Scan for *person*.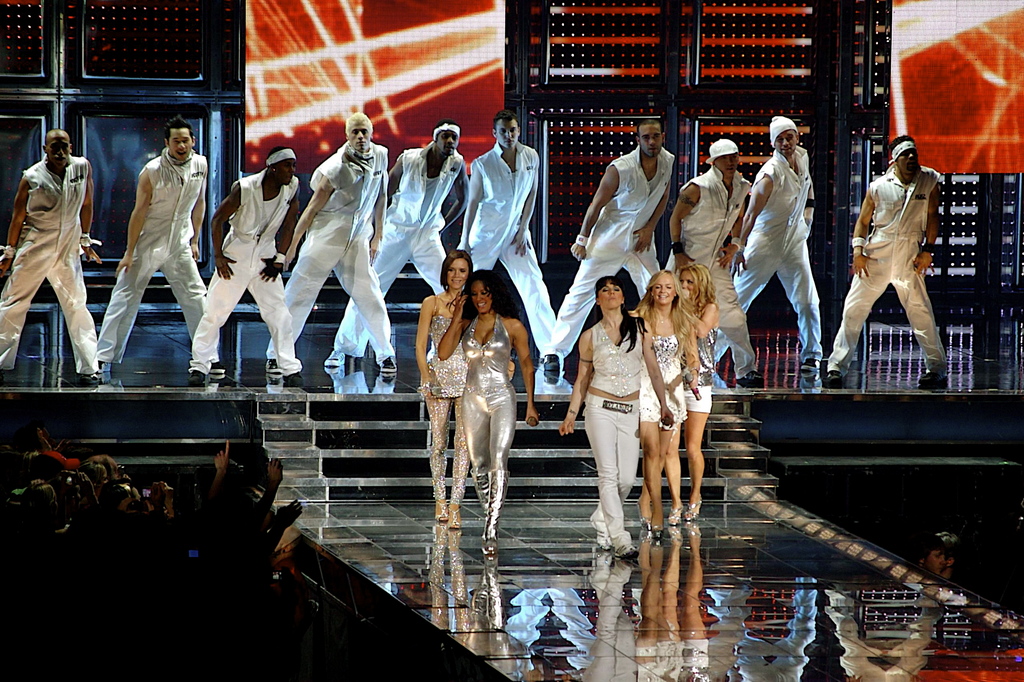
Scan result: x1=463 y1=110 x2=559 y2=355.
